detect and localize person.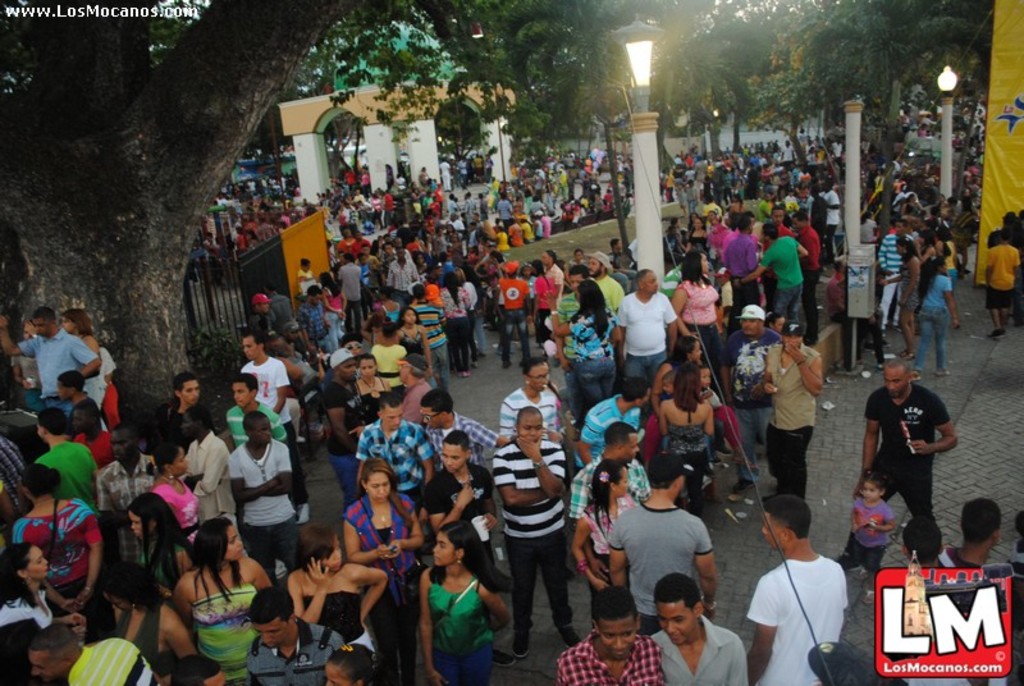
Localized at x1=0 y1=541 x2=51 y2=671.
